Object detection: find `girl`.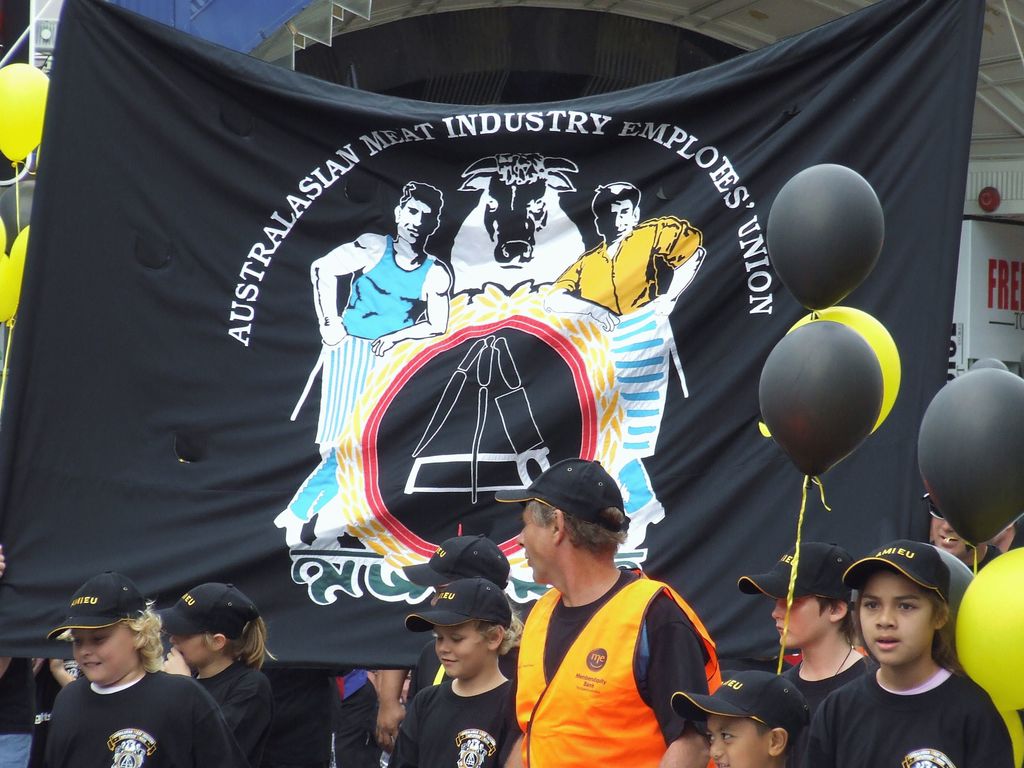
locate(155, 579, 278, 767).
